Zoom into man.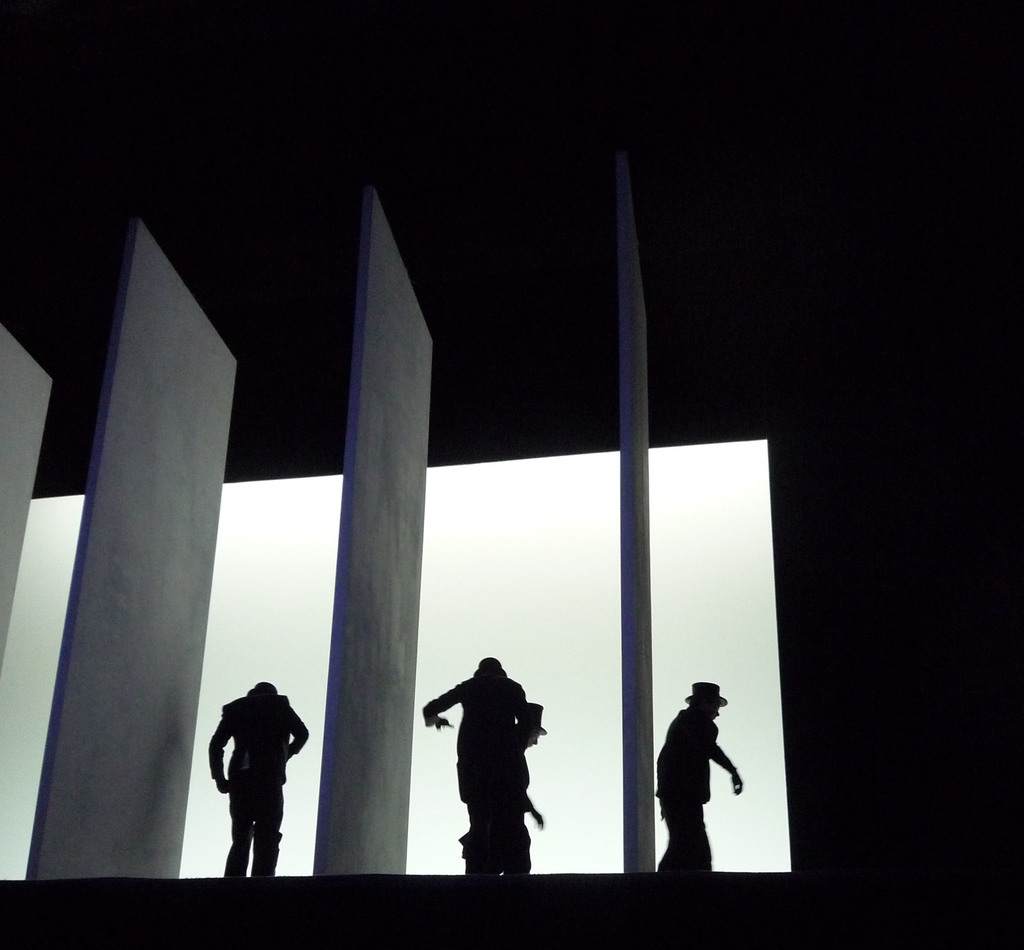
Zoom target: region(200, 676, 310, 894).
